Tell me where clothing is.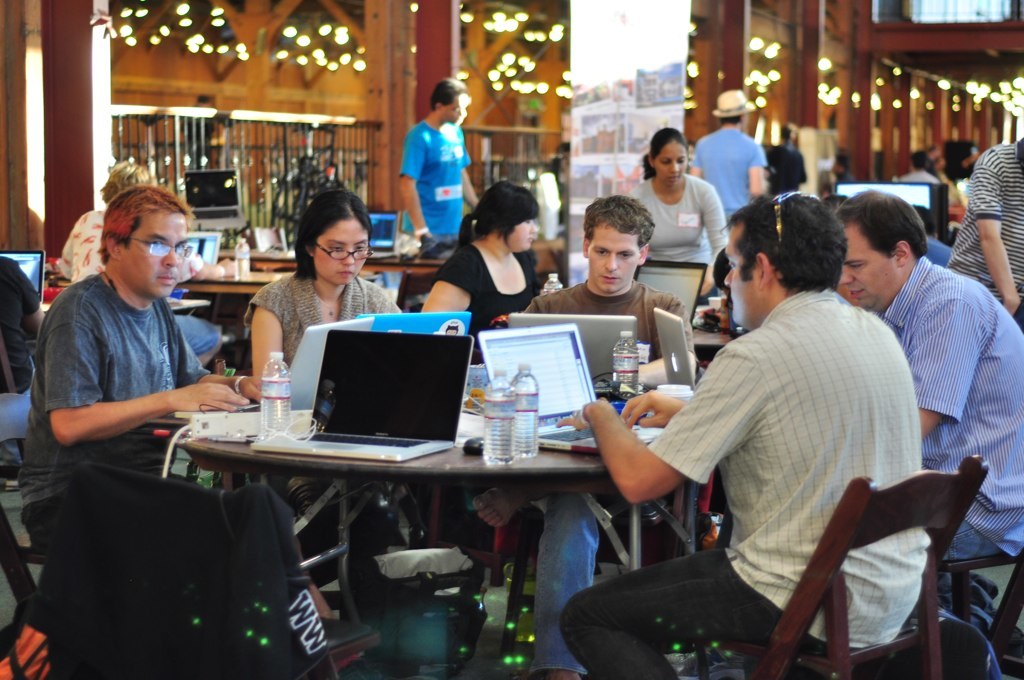
clothing is at (left=635, top=172, right=728, bottom=299).
